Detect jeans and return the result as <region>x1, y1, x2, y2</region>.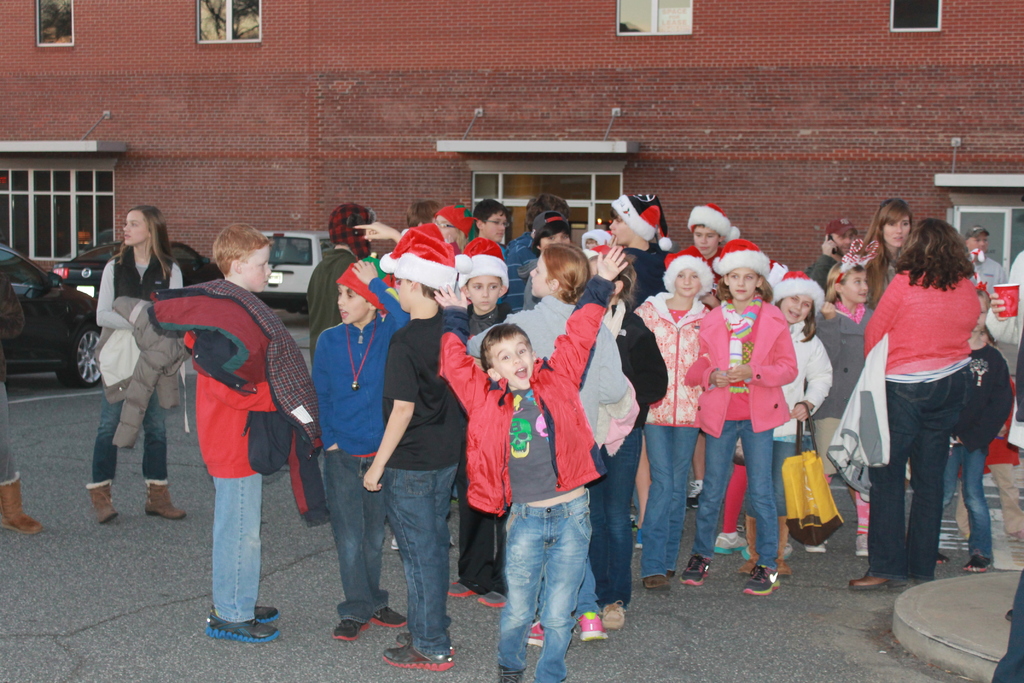
<region>531, 547, 603, 629</region>.
